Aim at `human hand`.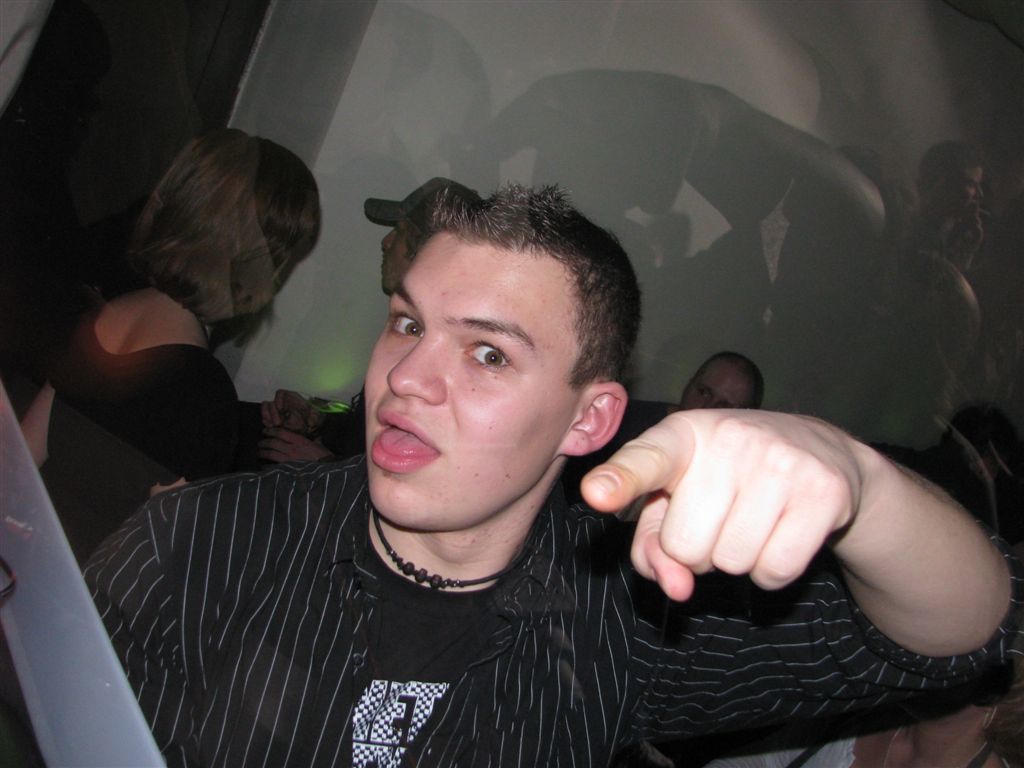
Aimed at bbox(261, 427, 331, 470).
